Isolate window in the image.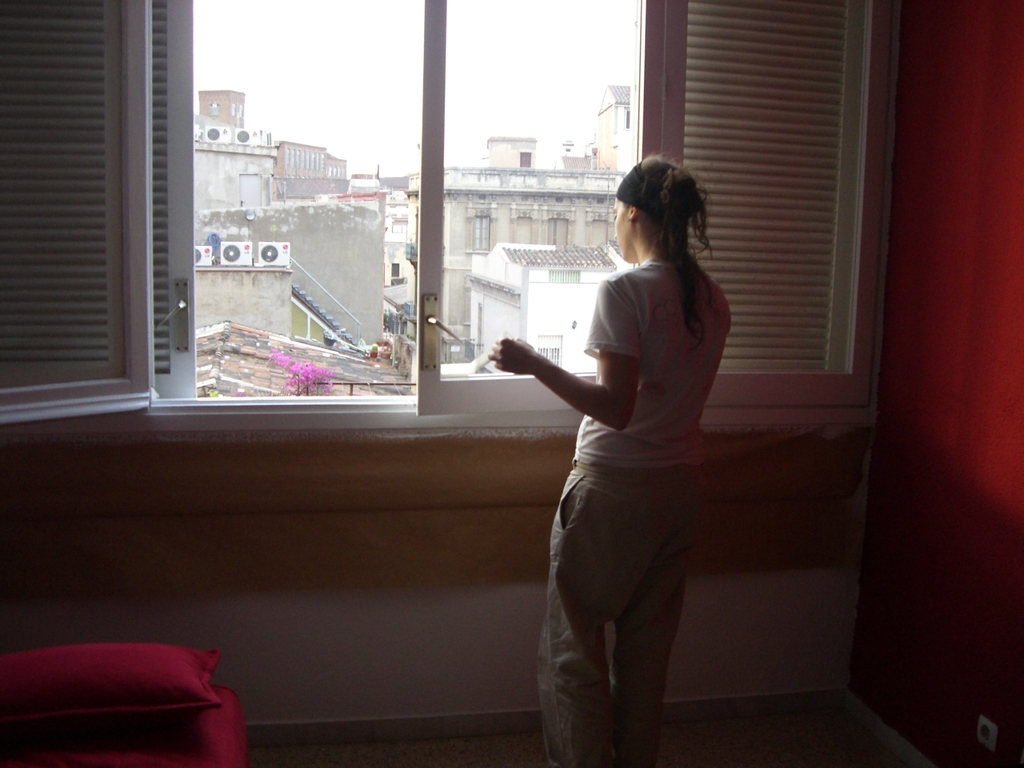
Isolated region: pyautogui.locateOnScreen(535, 331, 564, 367).
